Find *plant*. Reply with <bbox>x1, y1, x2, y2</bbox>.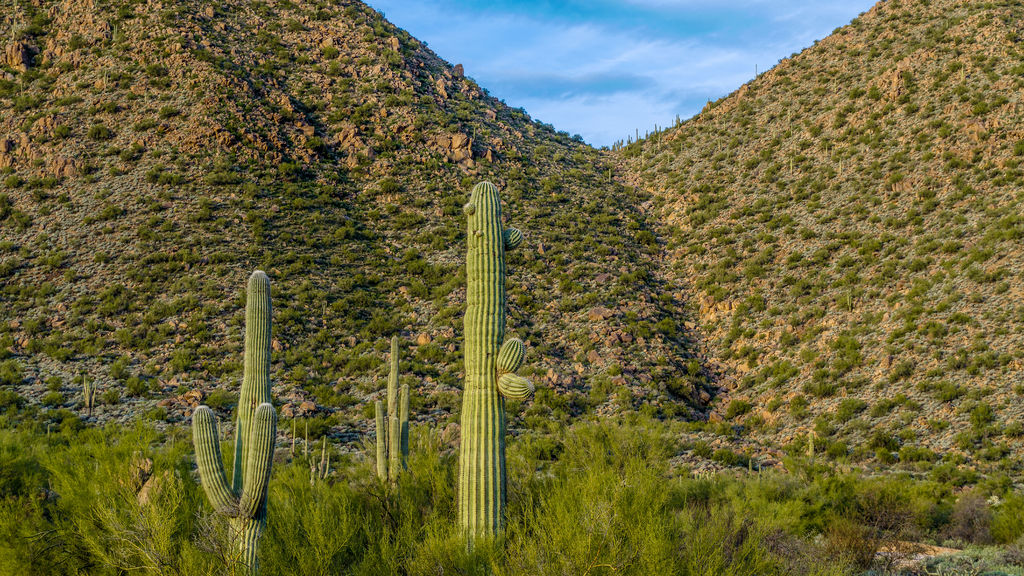
<bbox>84, 199, 118, 218</bbox>.
